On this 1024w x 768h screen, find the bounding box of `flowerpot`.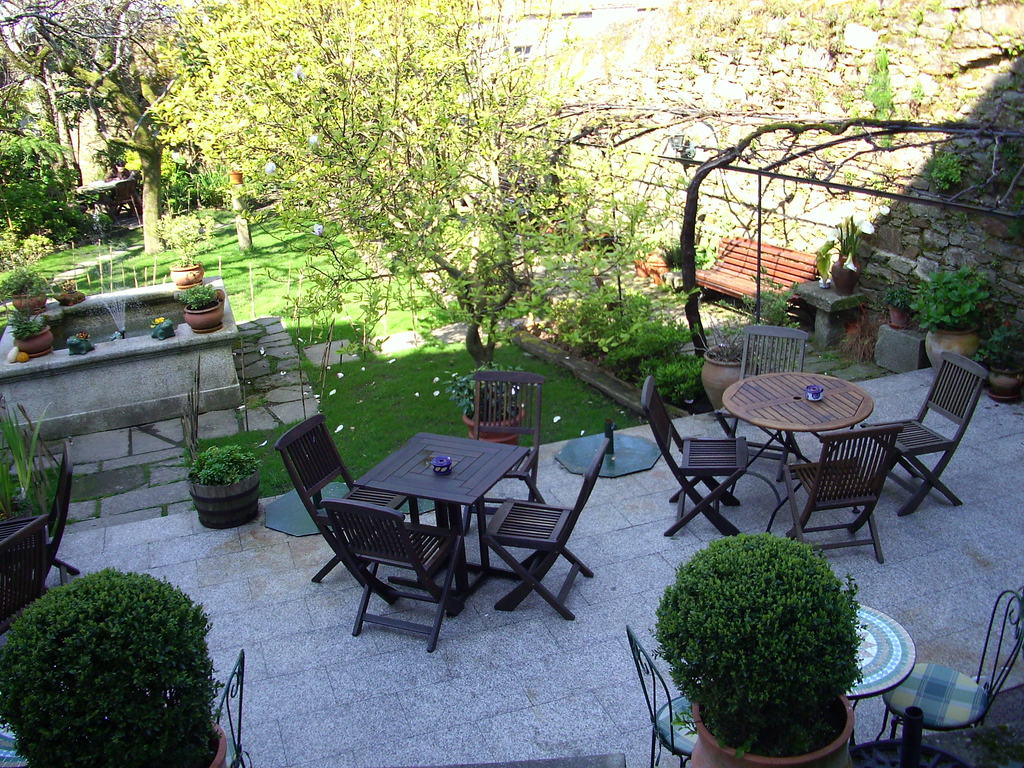
Bounding box: x1=180 y1=298 x2=220 y2=327.
